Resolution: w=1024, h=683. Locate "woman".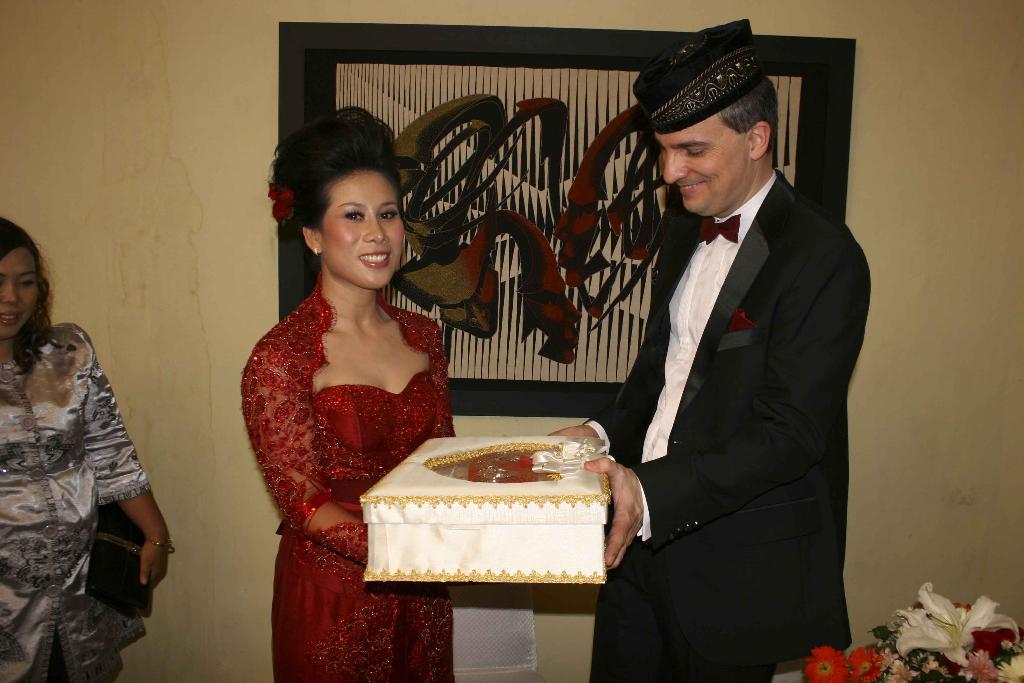
0 216 177 682.
